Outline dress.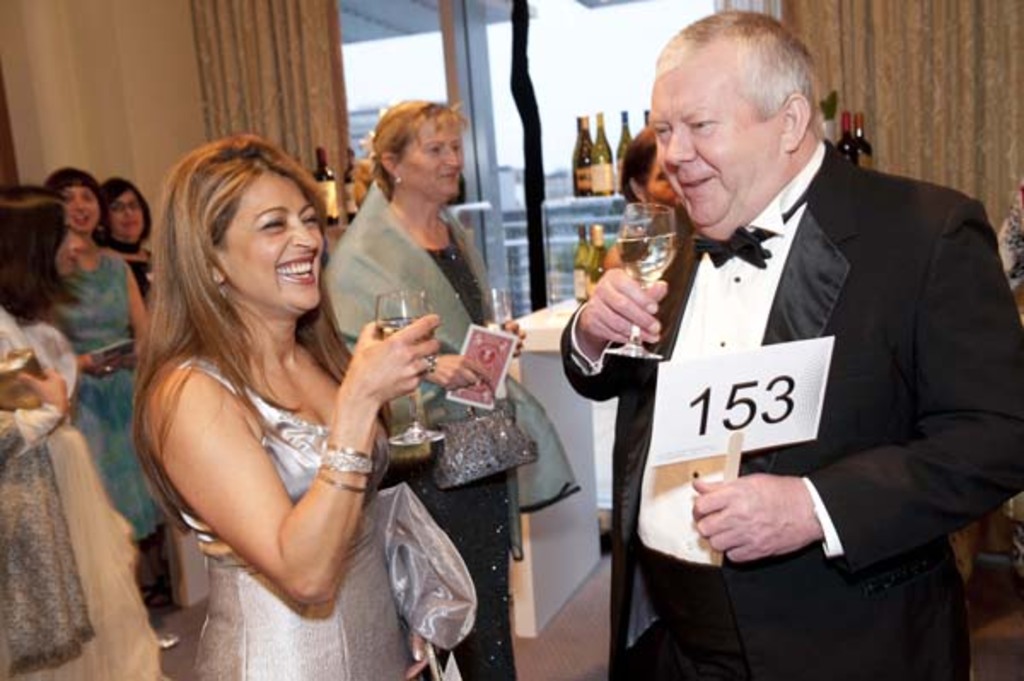
Outline: locate(143, 358, 410, 679).
